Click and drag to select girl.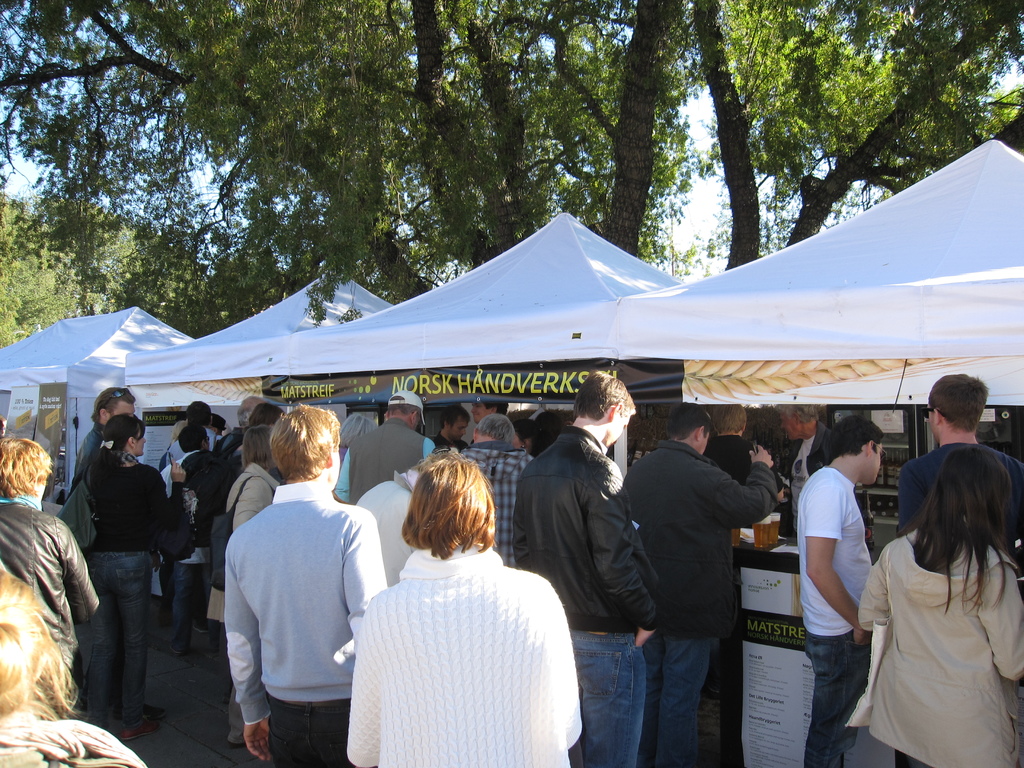
Selection: locate(849, 447, 1023, 767).
